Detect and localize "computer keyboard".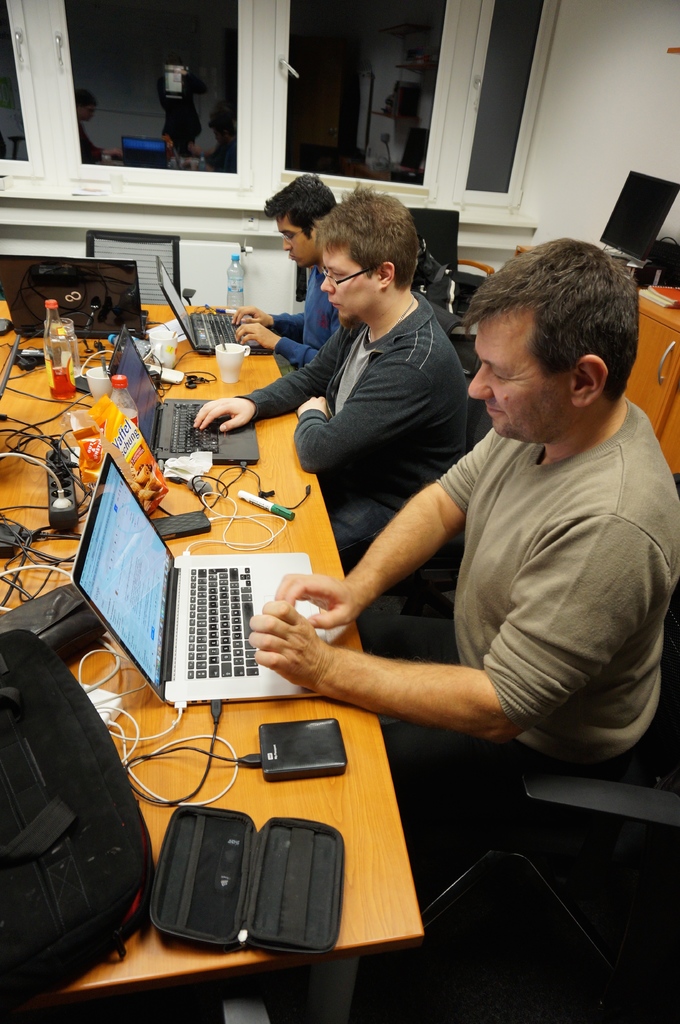
Localized at 196,312,252,350.
